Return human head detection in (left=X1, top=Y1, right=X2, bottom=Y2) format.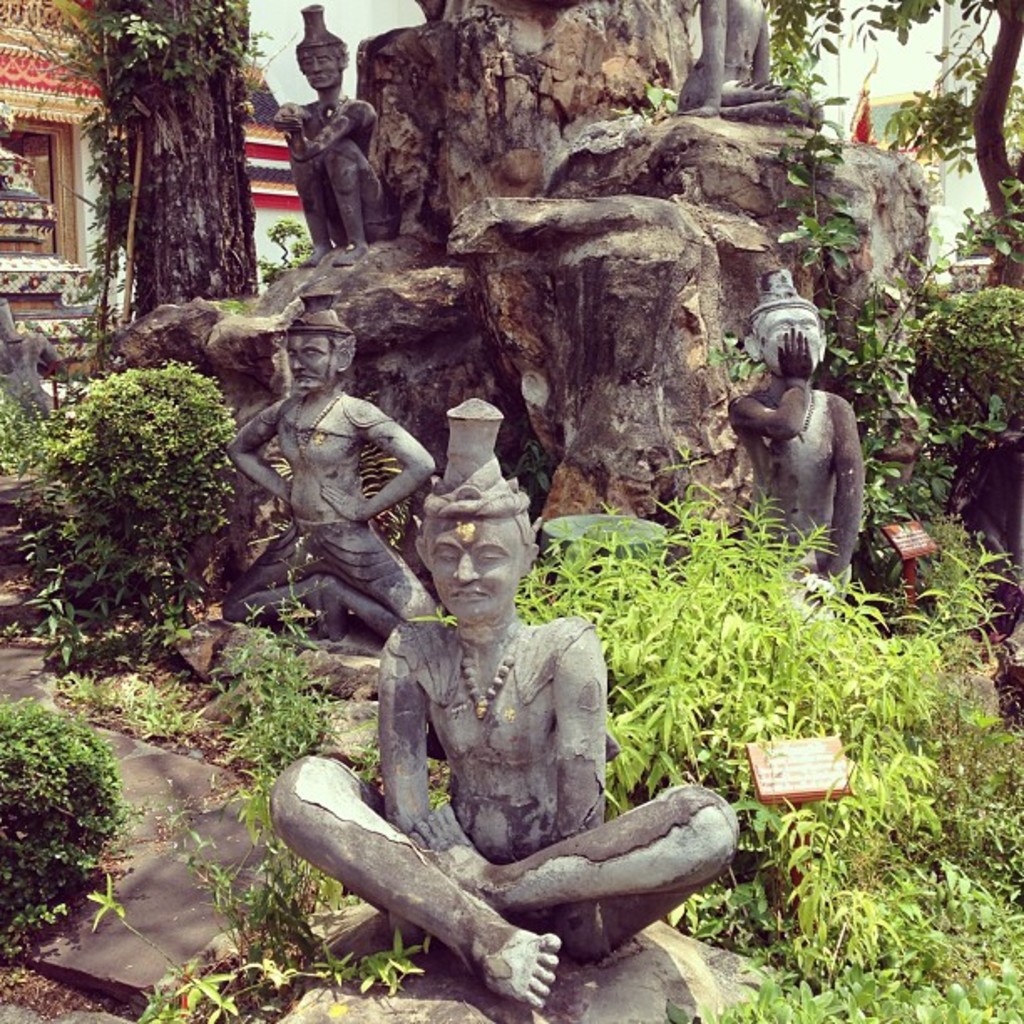
(left=736, top=296, right=832, bottom=388).
